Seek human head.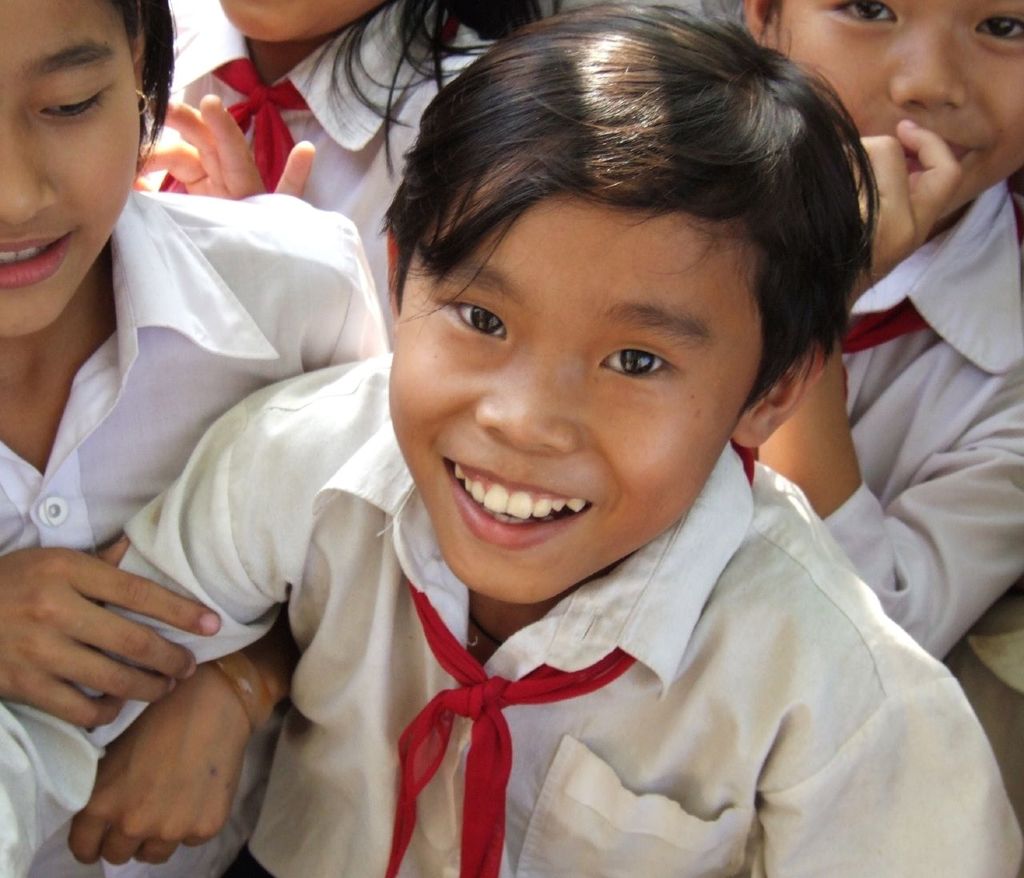
pyautogui.locateOnScreen(215, 0, 403, 49).
